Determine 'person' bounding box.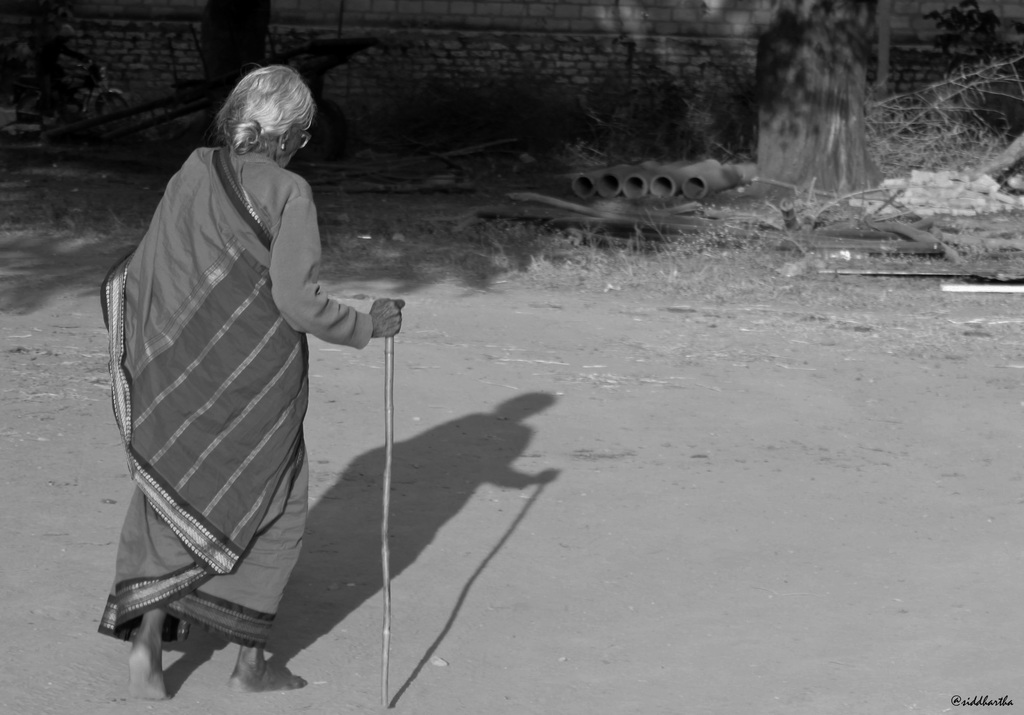
Determined: <region>103, 51, 376, 712</region>.
